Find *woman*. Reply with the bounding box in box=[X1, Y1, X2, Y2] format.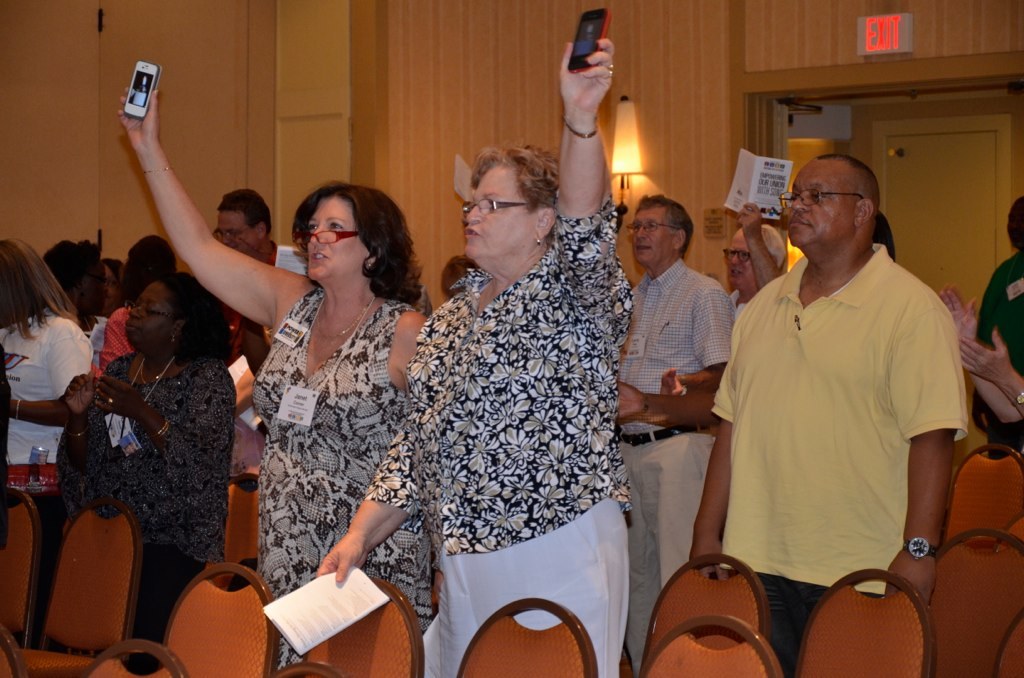
box=[110, 84, 424, 677].
